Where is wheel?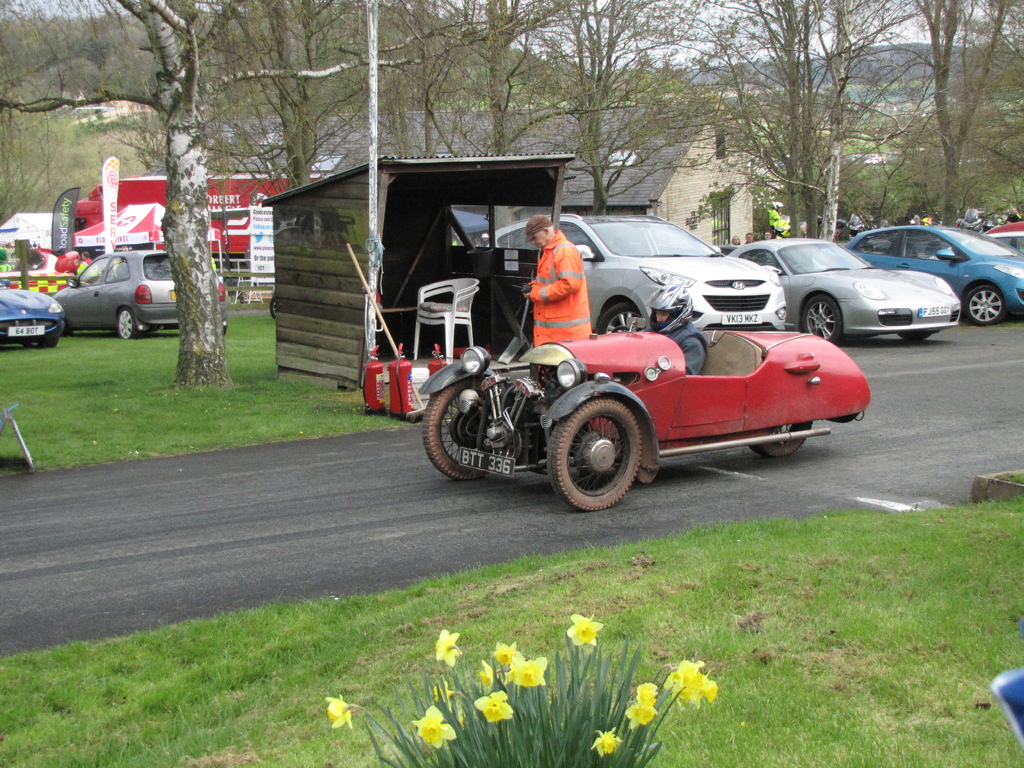
(111,303,143,343).
